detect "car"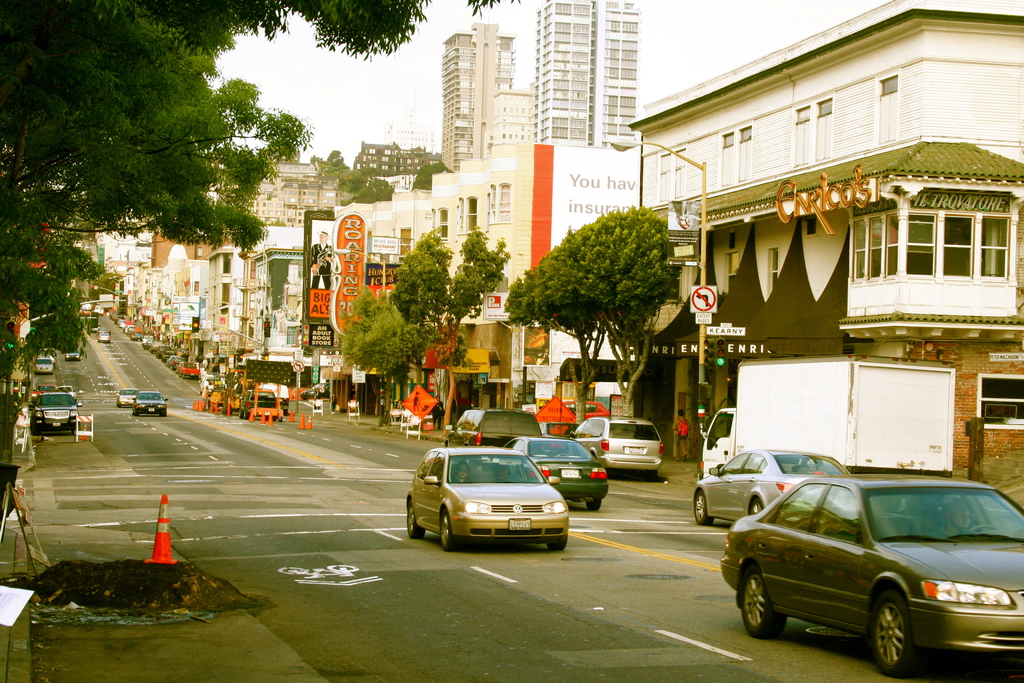
[left=505, top=436, right=606, bottom=509]
